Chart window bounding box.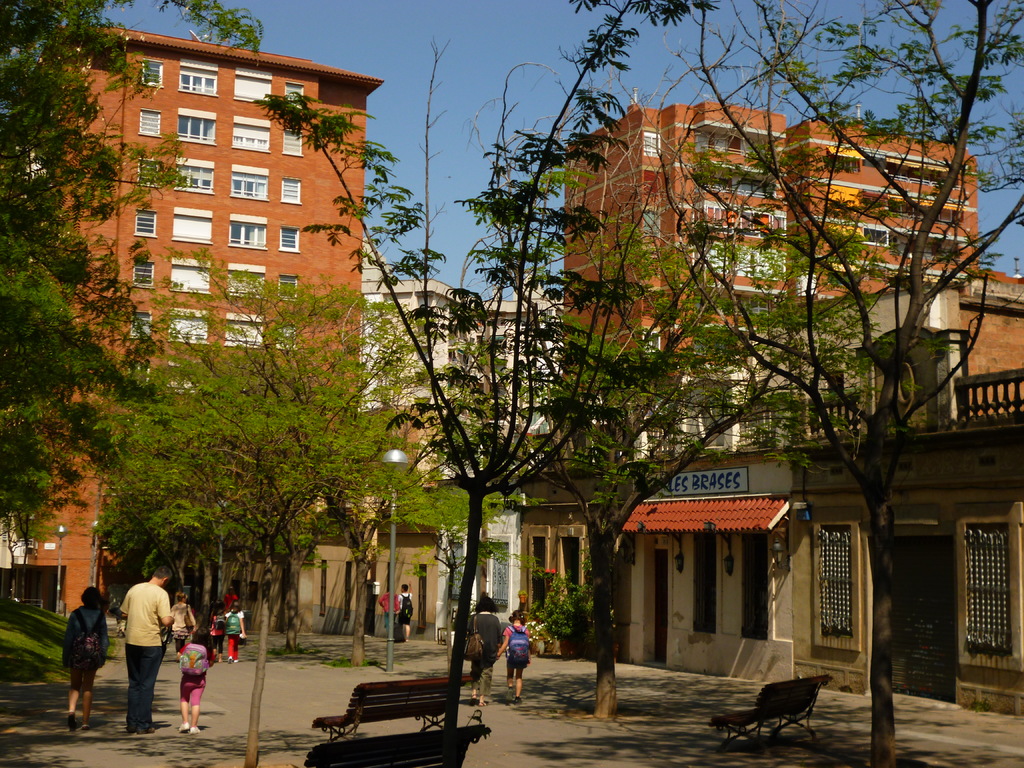
Charted: 136, 261, 155, 289.
